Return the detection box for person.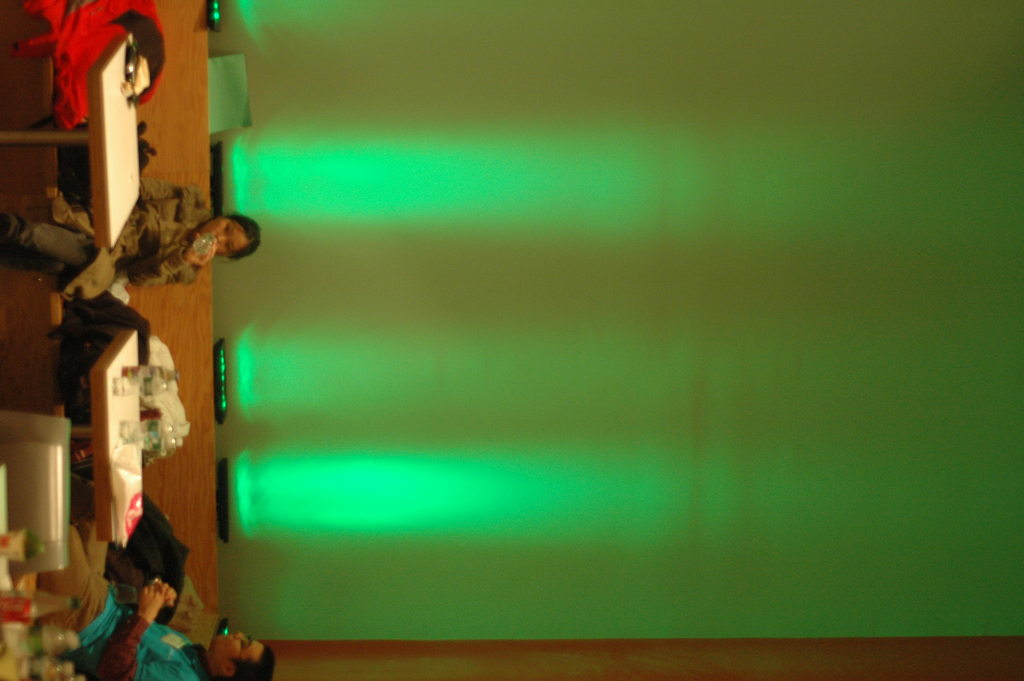
(0, 176, 260, 306).
